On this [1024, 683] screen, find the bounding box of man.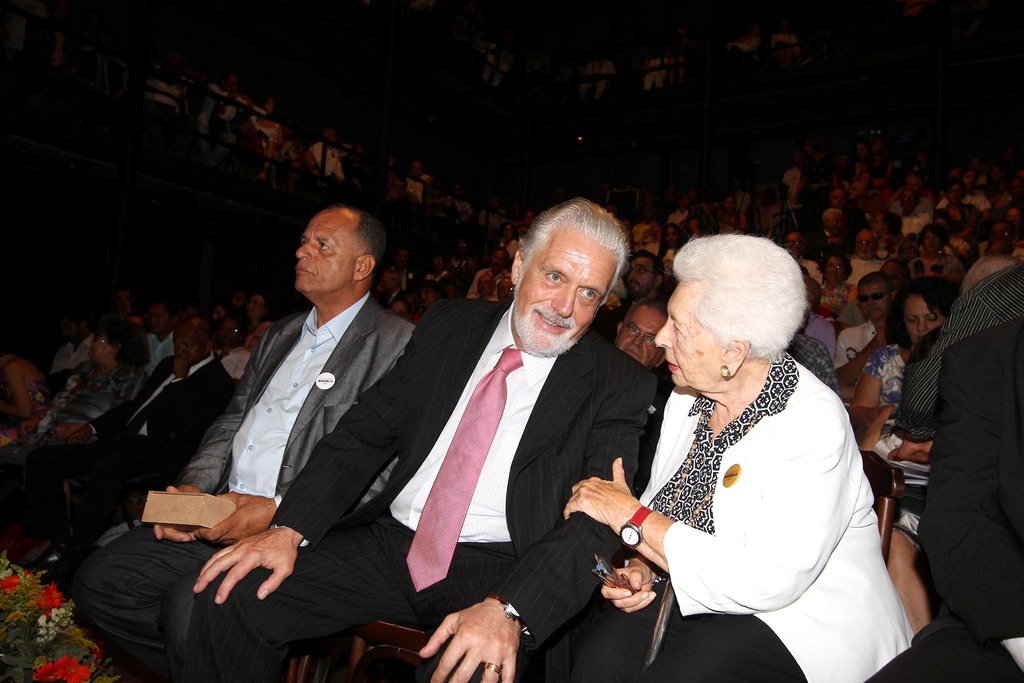
Bounding box: <bbox>193, 194, 659, 682</bbox>.
